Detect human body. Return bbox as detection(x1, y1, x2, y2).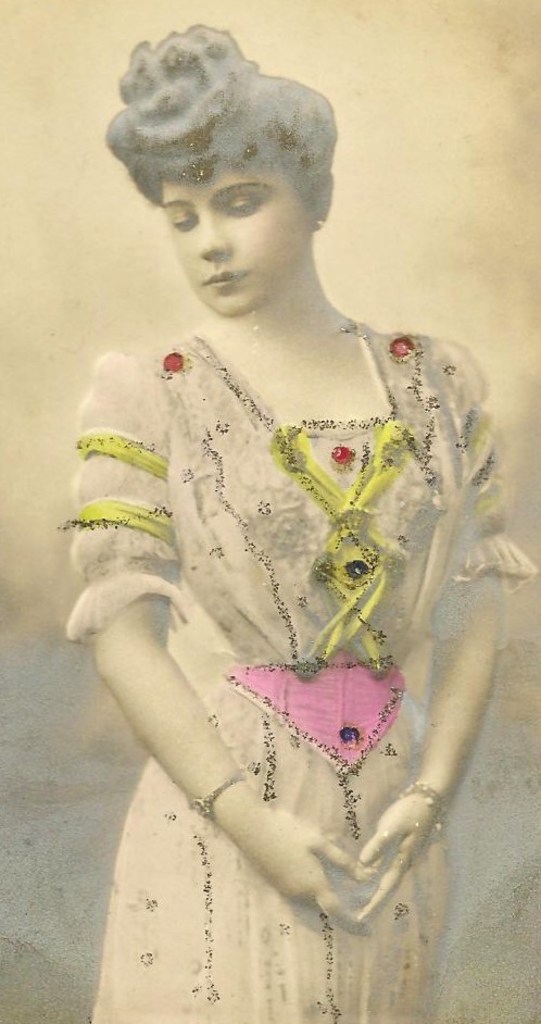
detection(56, 142, 532, 1006).
